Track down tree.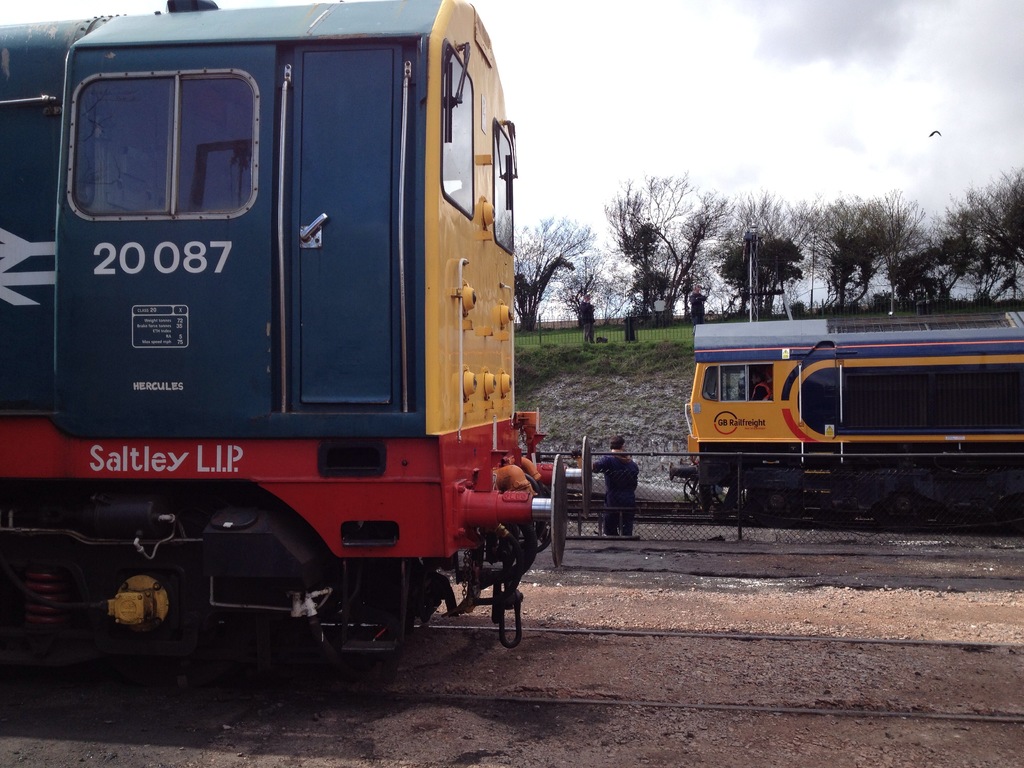
Tracked to (845,195,930,314).
